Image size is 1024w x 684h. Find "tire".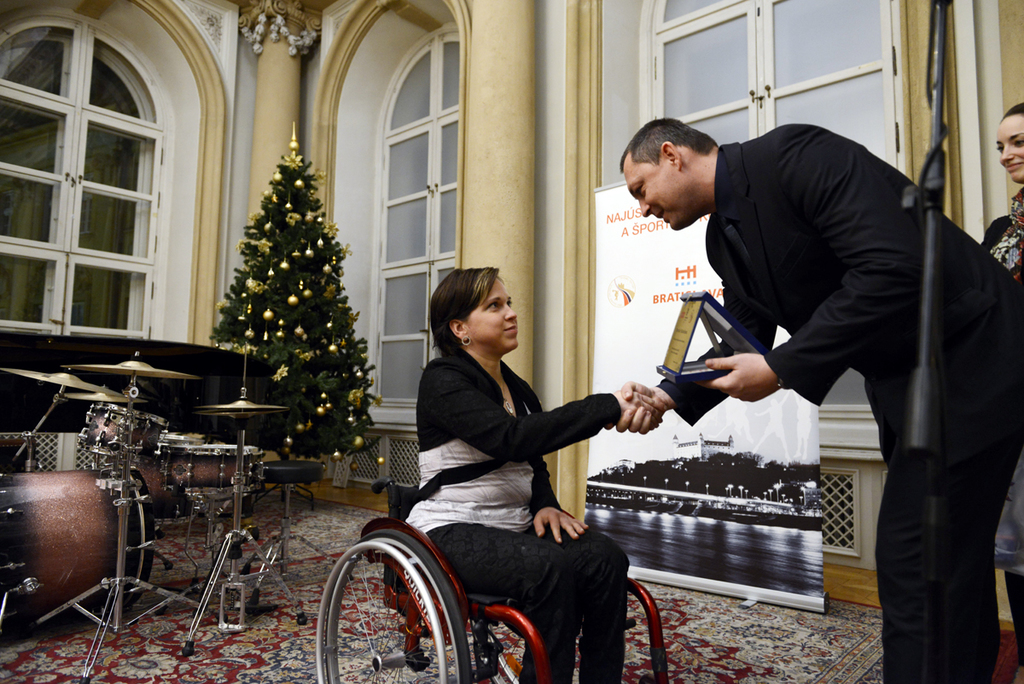
box(322, 524, 475, 683).
